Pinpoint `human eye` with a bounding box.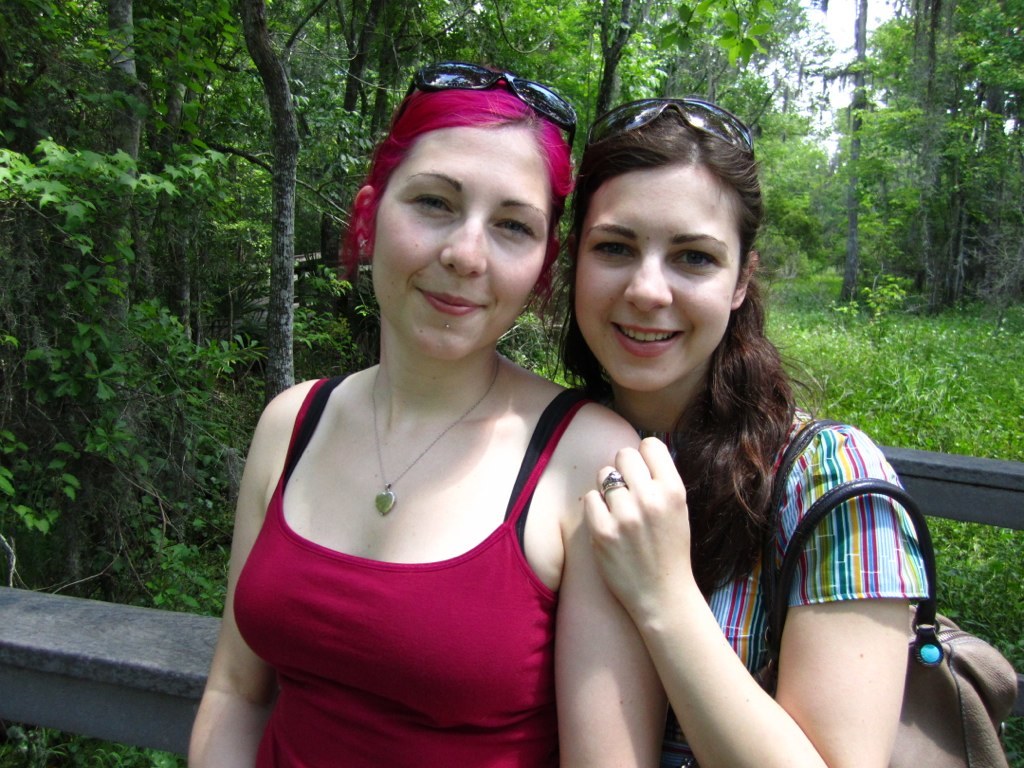
BBox(489, 210, 542, 249).
